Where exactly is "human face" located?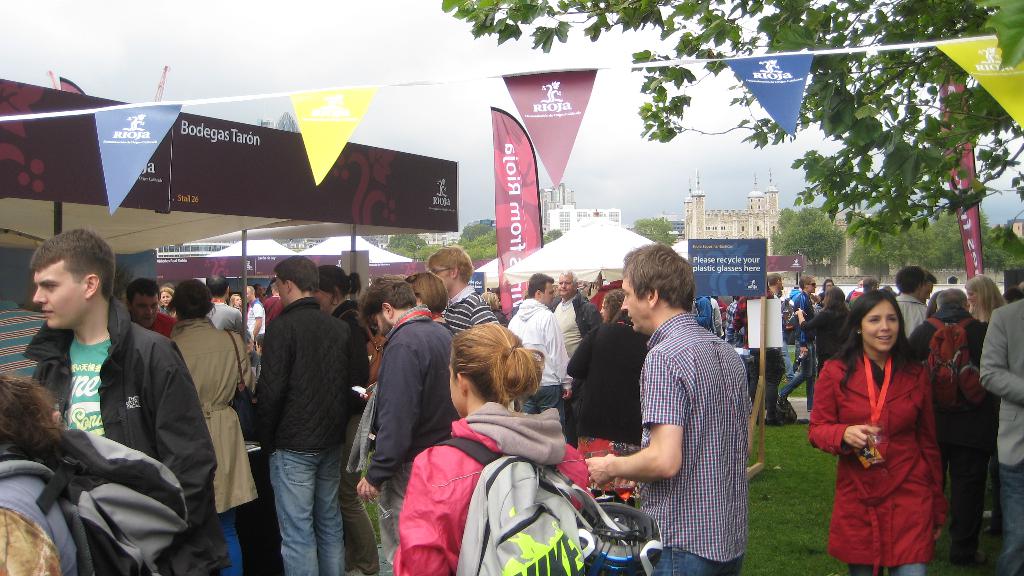
Its bounding box is (244, 288, 252, 301).
